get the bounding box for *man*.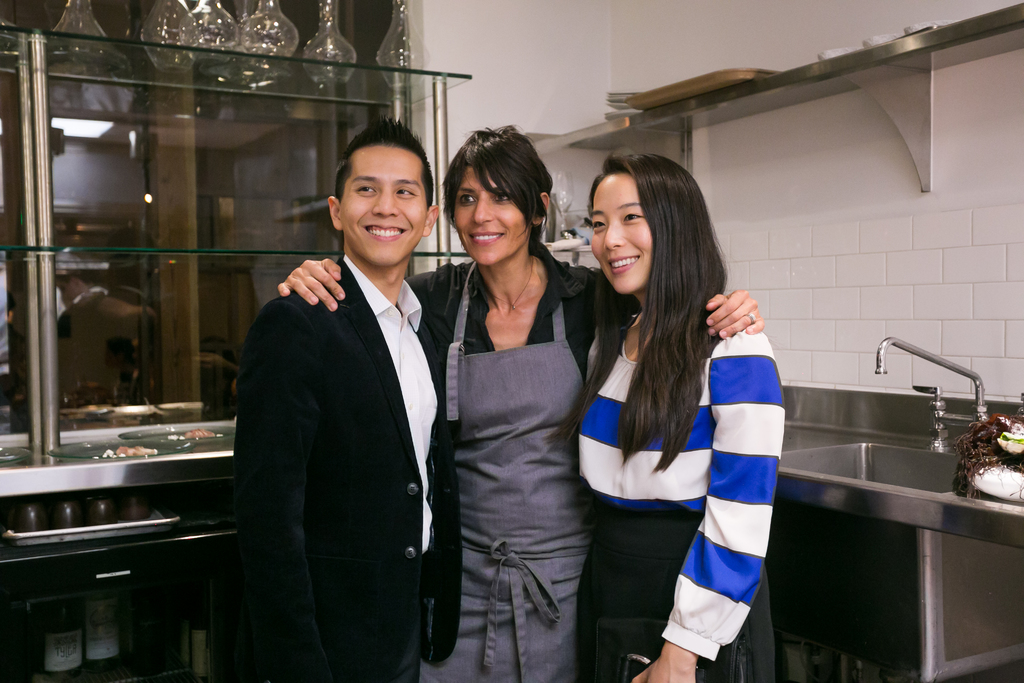
x1=218 y1=115 x2=470 y2=682.
